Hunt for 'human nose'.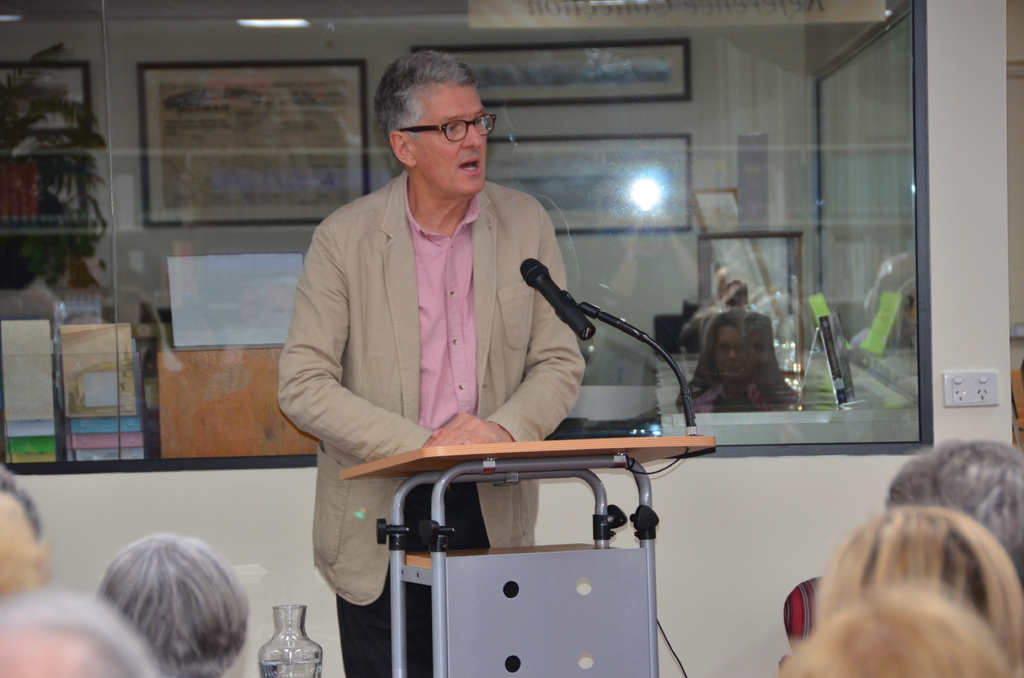
Hunted down at pyautogui.locateOnScreen(461, 123, 483, 149).
